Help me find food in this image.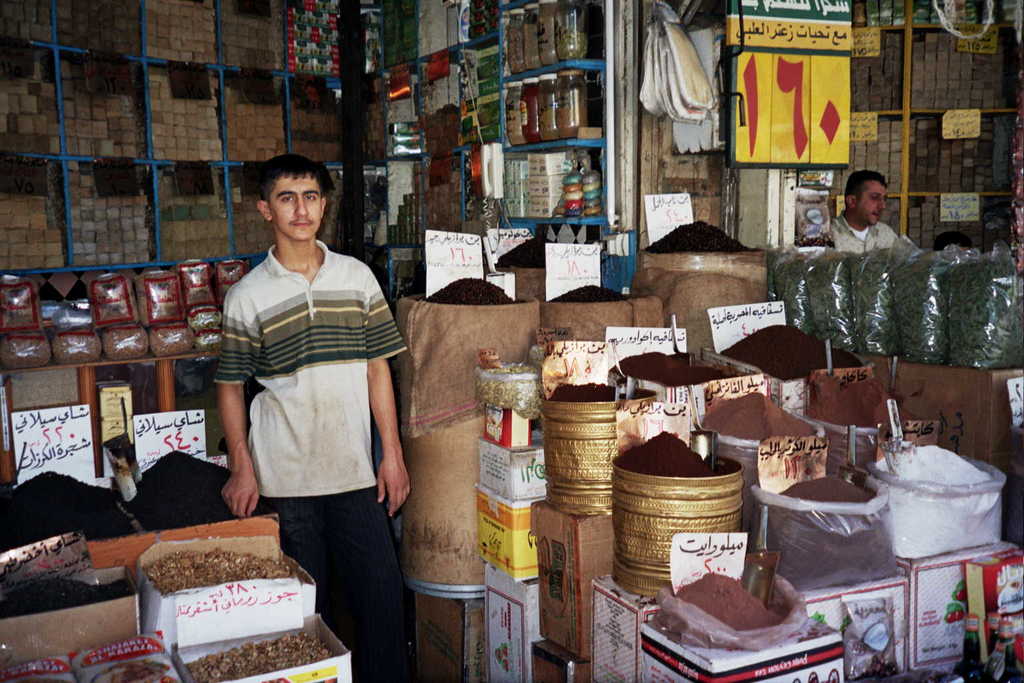
Found it: [542,384,619,399].
